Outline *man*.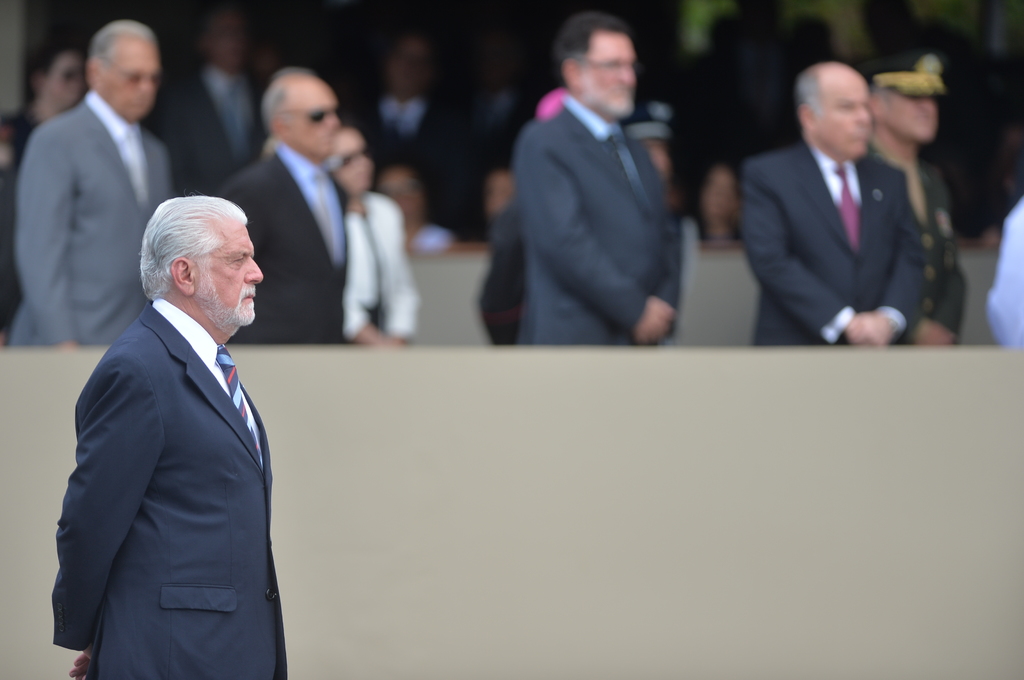
Outline: box(45, 151, 310, 679).
